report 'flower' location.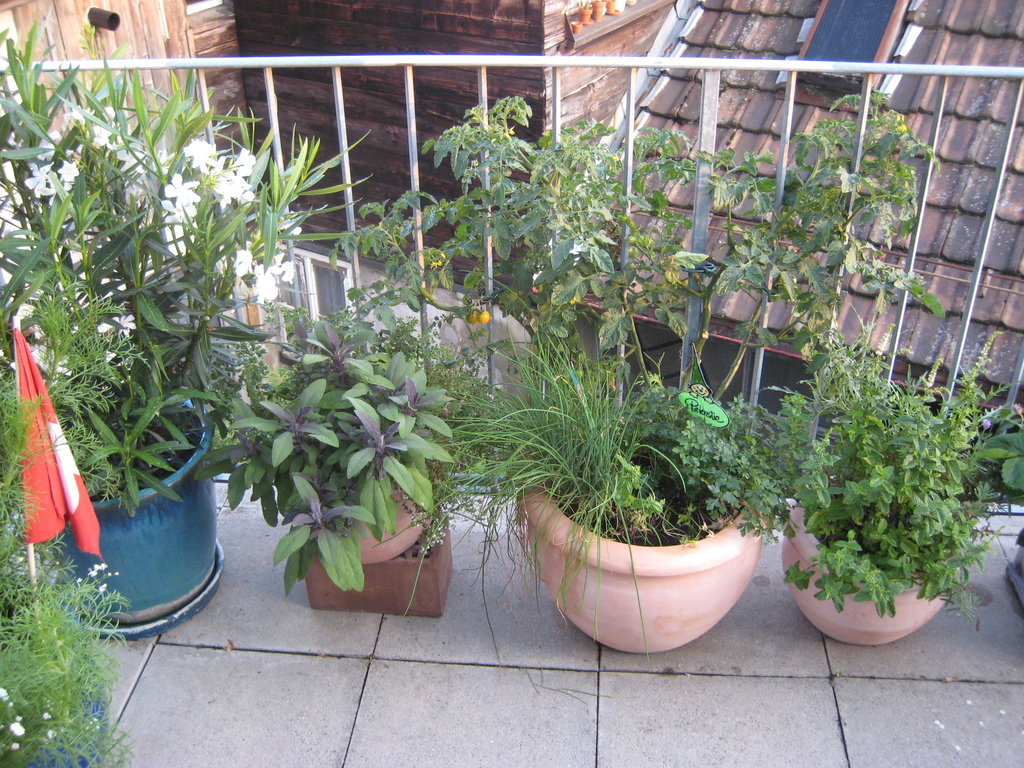
Report: (12,741,19,749).
